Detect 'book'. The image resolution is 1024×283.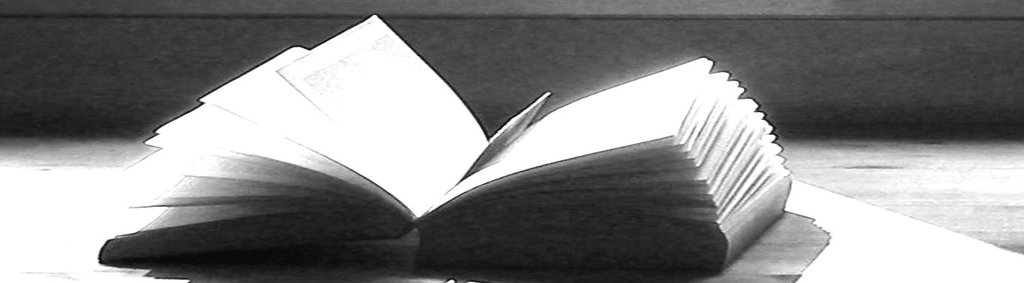
<box>94,11,796,278</box>.
